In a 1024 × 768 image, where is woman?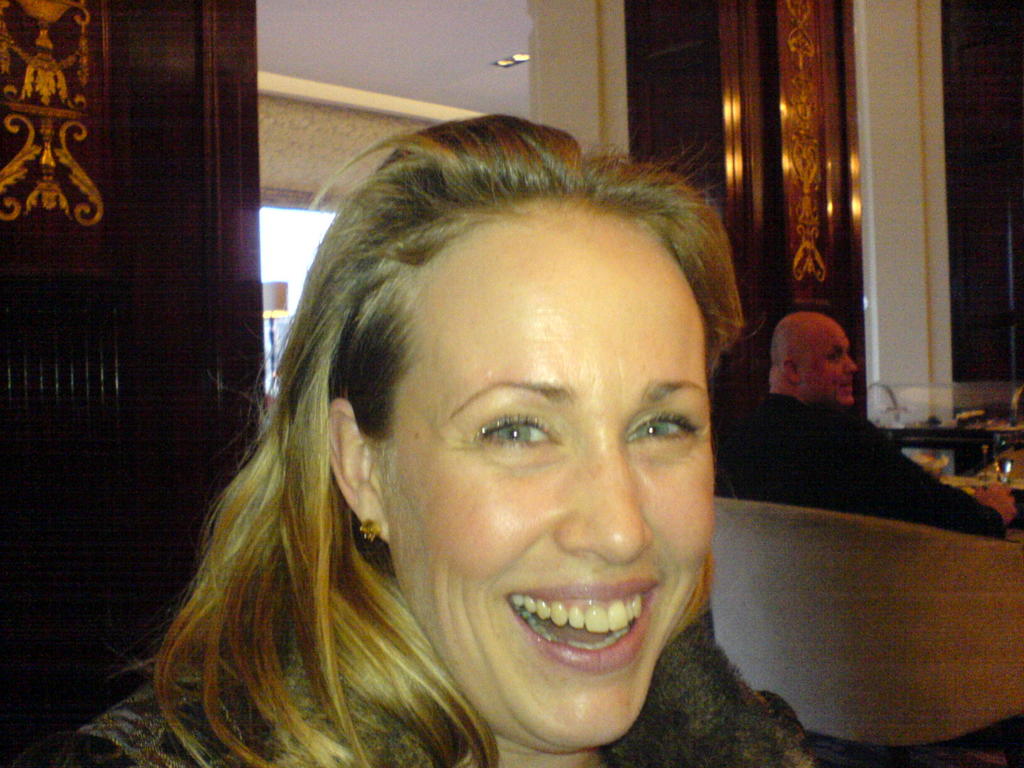
select_region(51, 110, 810, 767).
